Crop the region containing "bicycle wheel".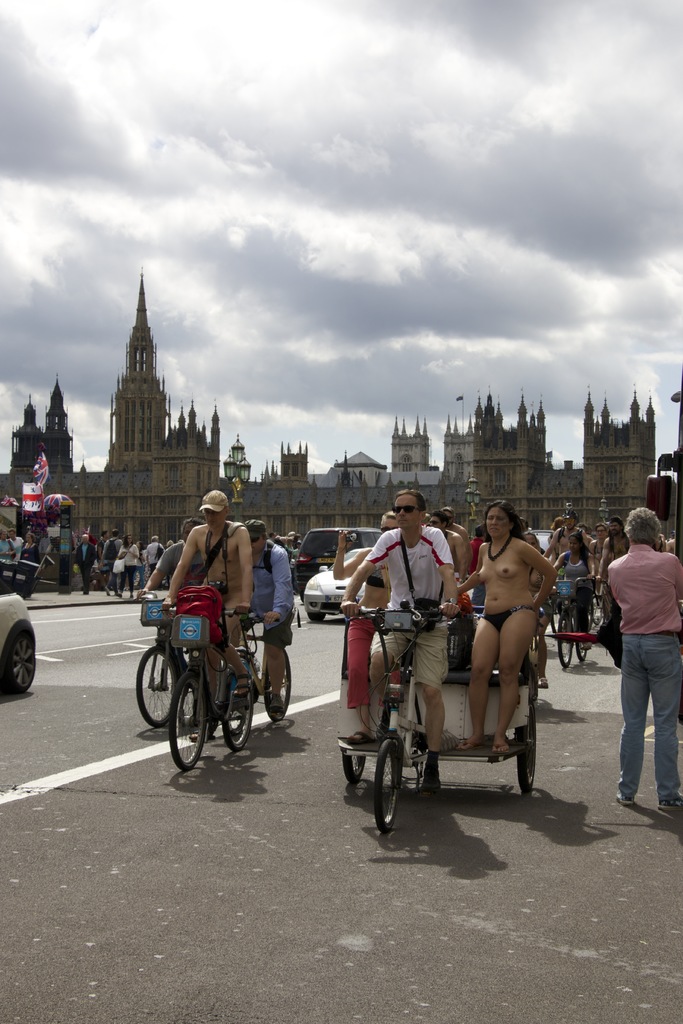
Crop region: 339:725:367:785.
